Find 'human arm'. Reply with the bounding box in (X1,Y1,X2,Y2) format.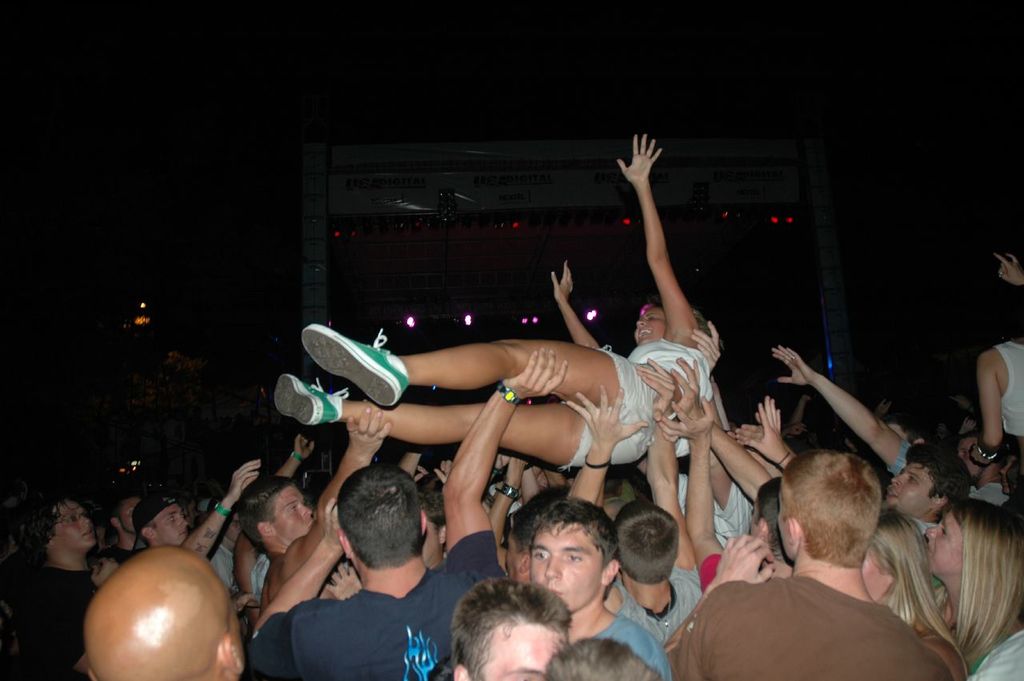
(184,455,263,556).
